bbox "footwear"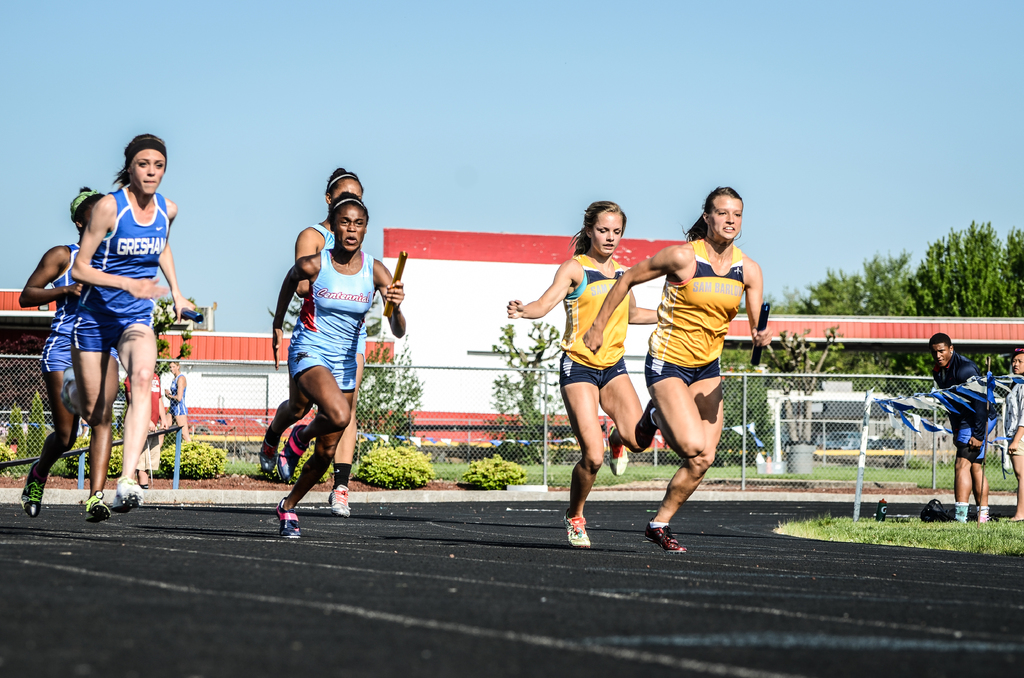
l=118, t=477, r=143, b=510
